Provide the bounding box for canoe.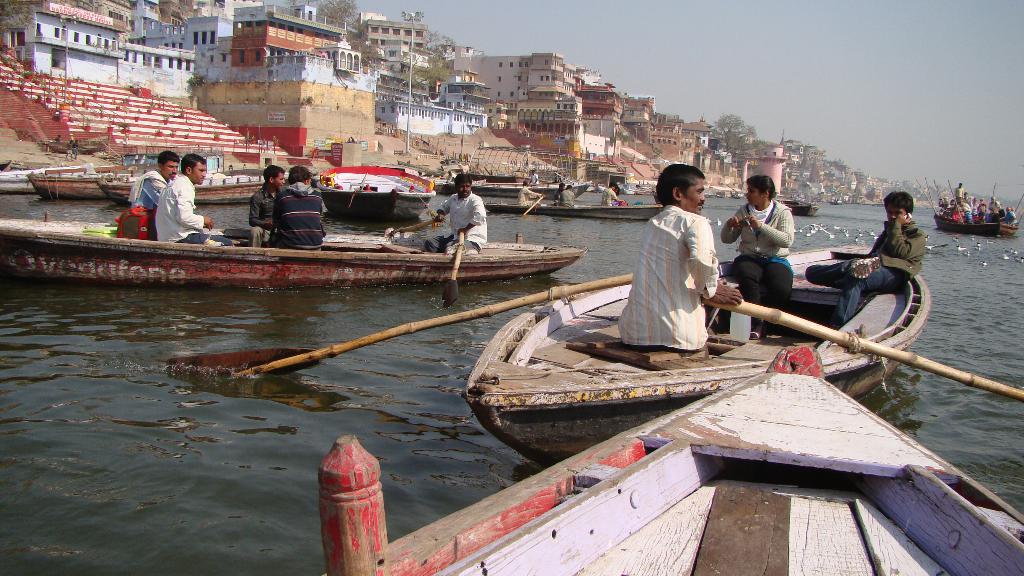
317/164/435/220.
